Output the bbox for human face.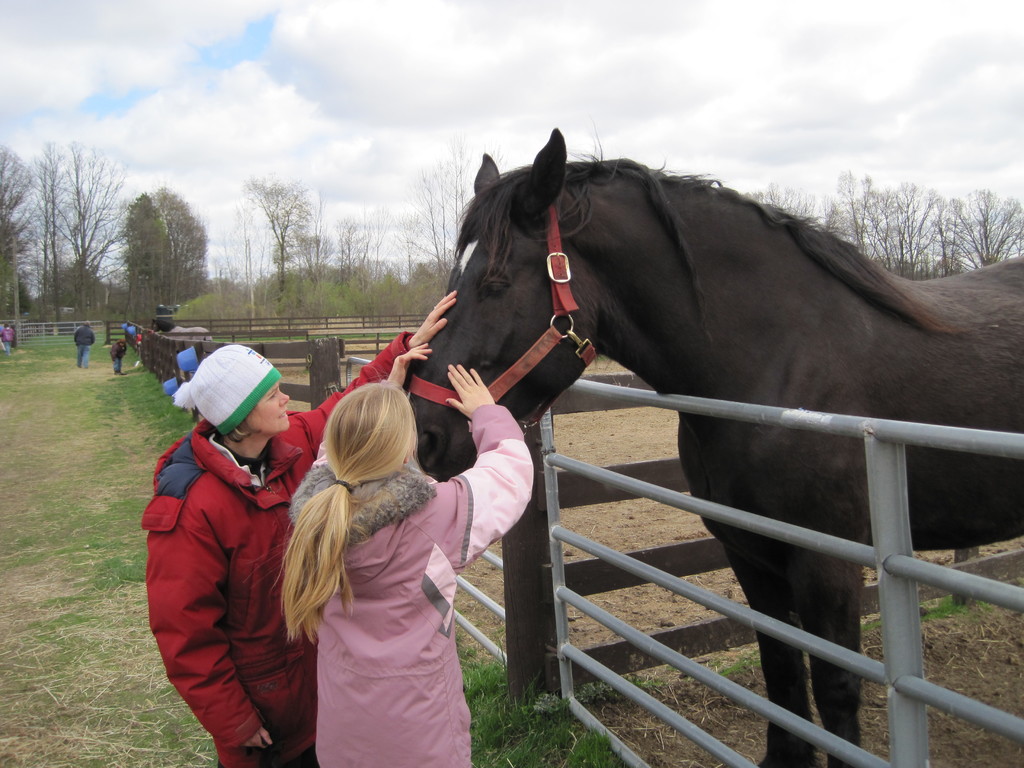
248,376,292,426.
